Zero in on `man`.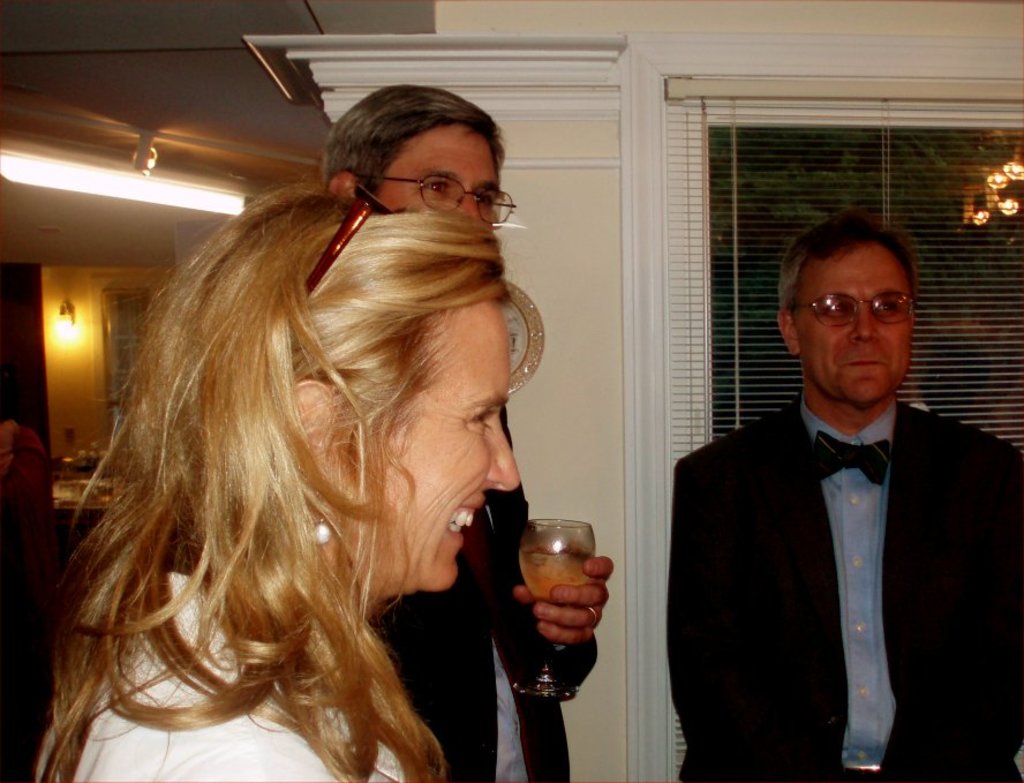
Zeroed in: x1=326 y1=81 x2=610 y2=782.
